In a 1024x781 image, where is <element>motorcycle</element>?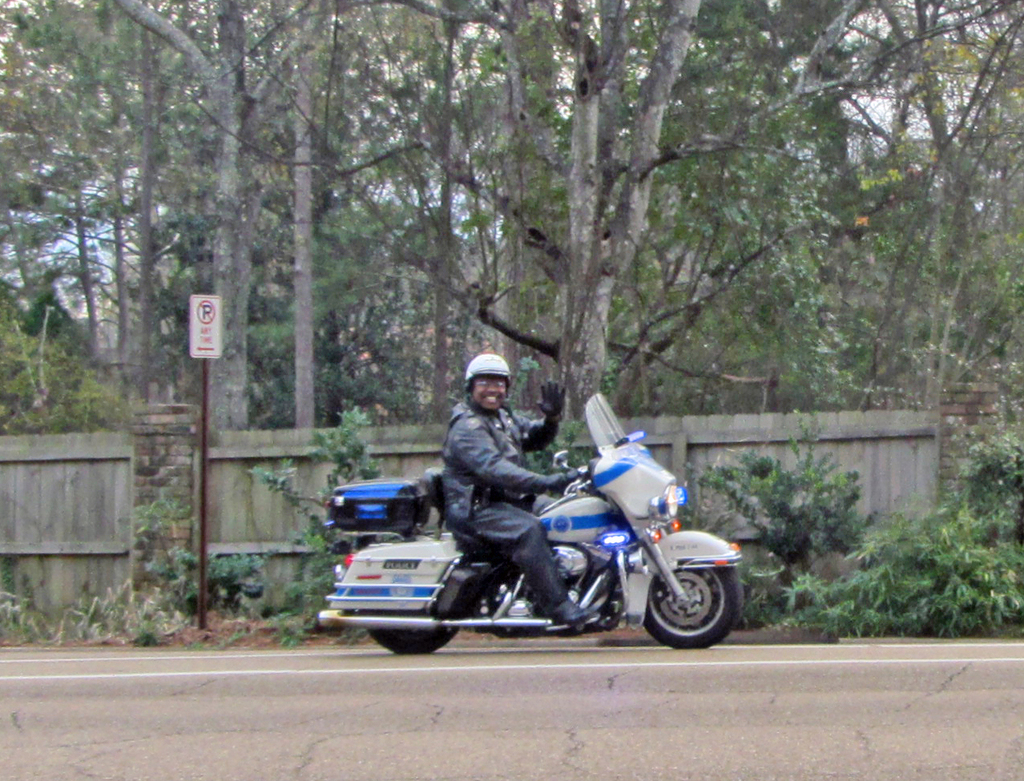
[left=312, top=390, right=742, bottom=659].
